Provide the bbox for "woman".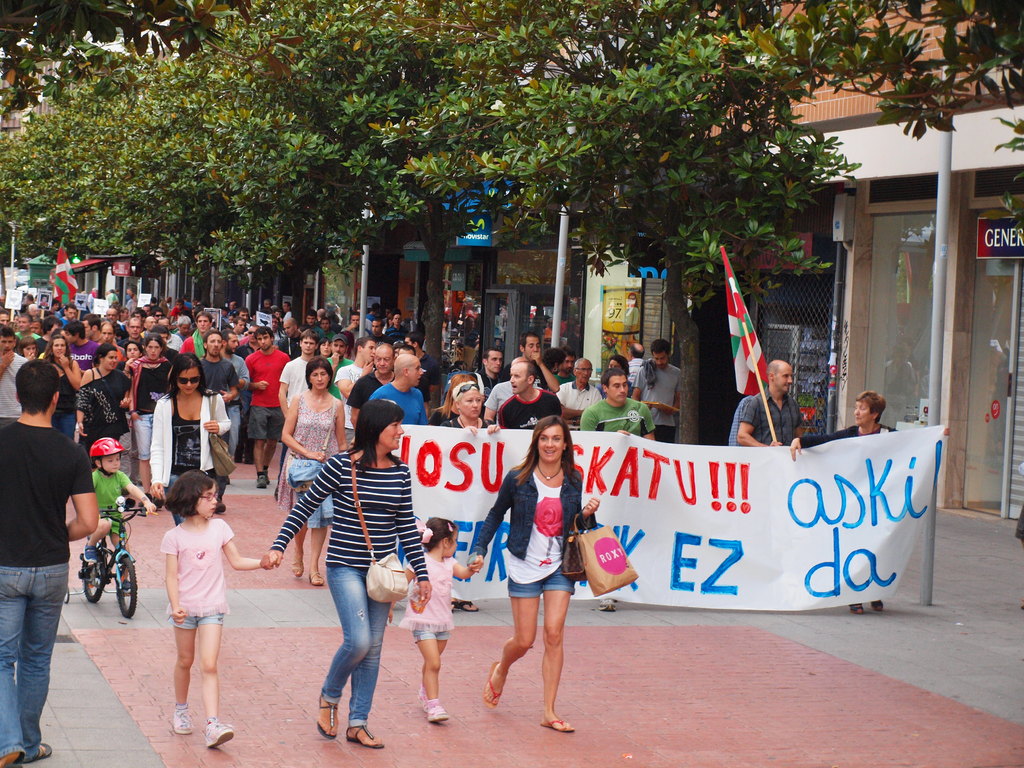
pyautogui.locateOnScreen(129, 333, 164, 492).
